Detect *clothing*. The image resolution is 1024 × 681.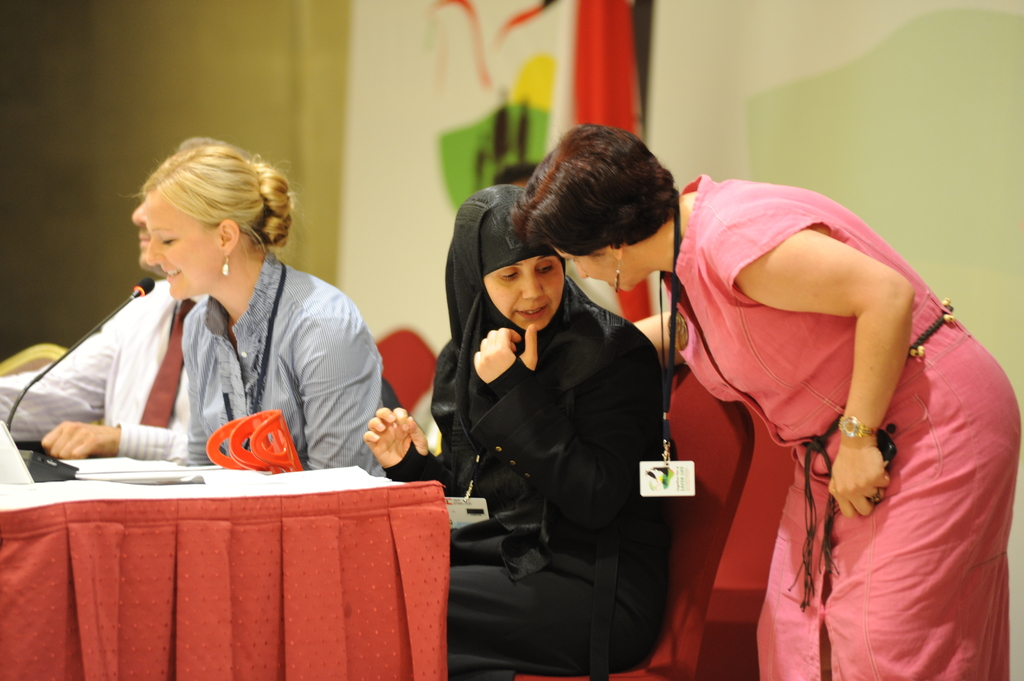
x1=0, y1=275, x2=211, y2=467.
